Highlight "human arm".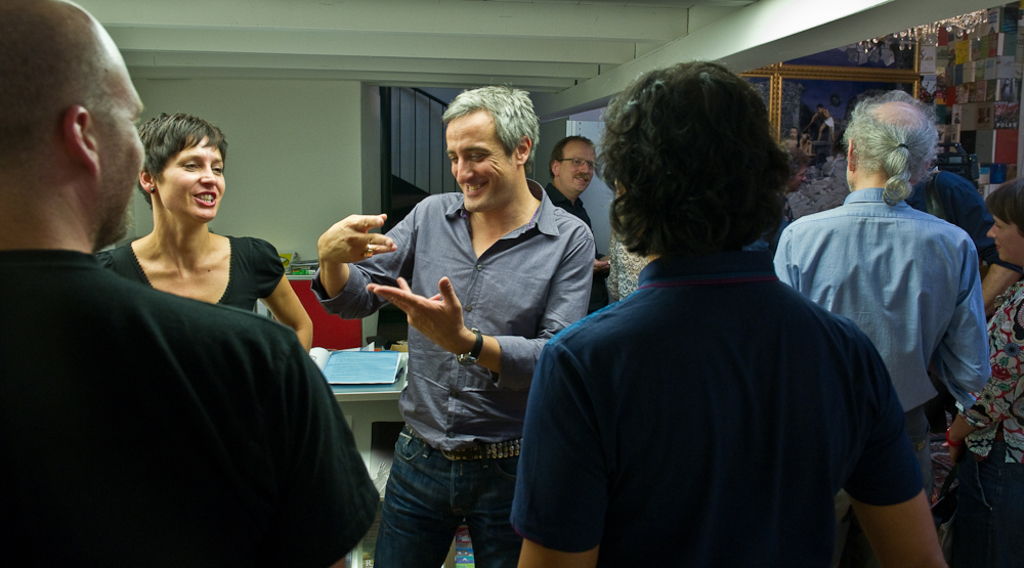
Highlighted region: 275,331,387,562.
